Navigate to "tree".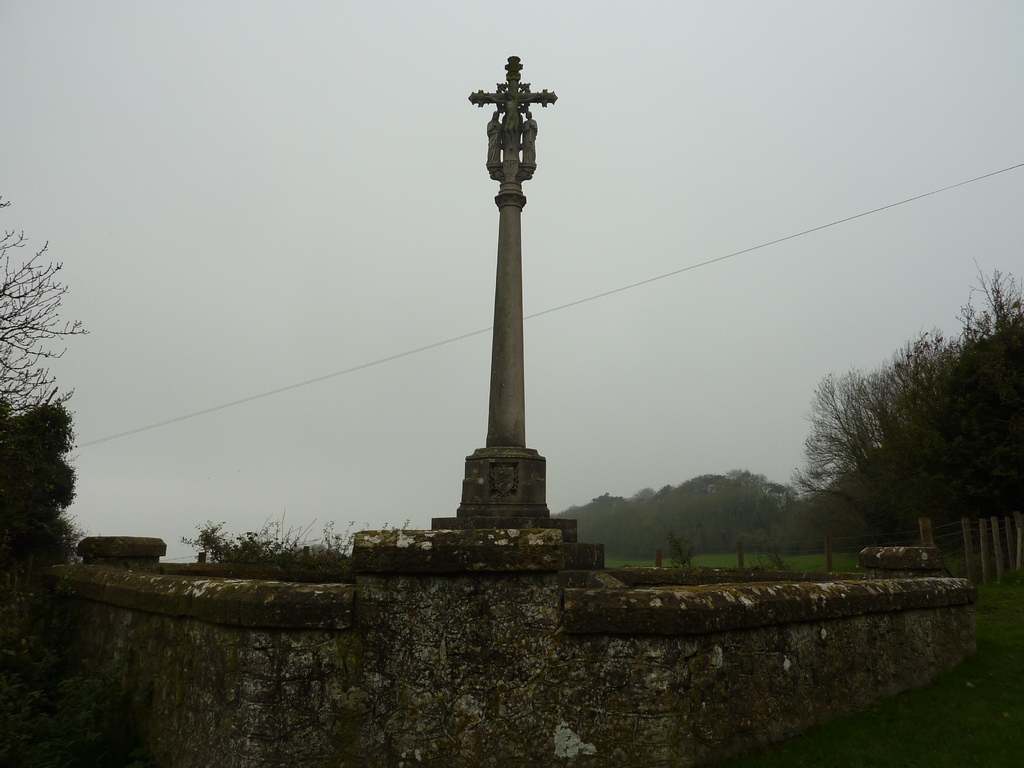
Navigation target: l=0, t=357, r=84, b=595.
